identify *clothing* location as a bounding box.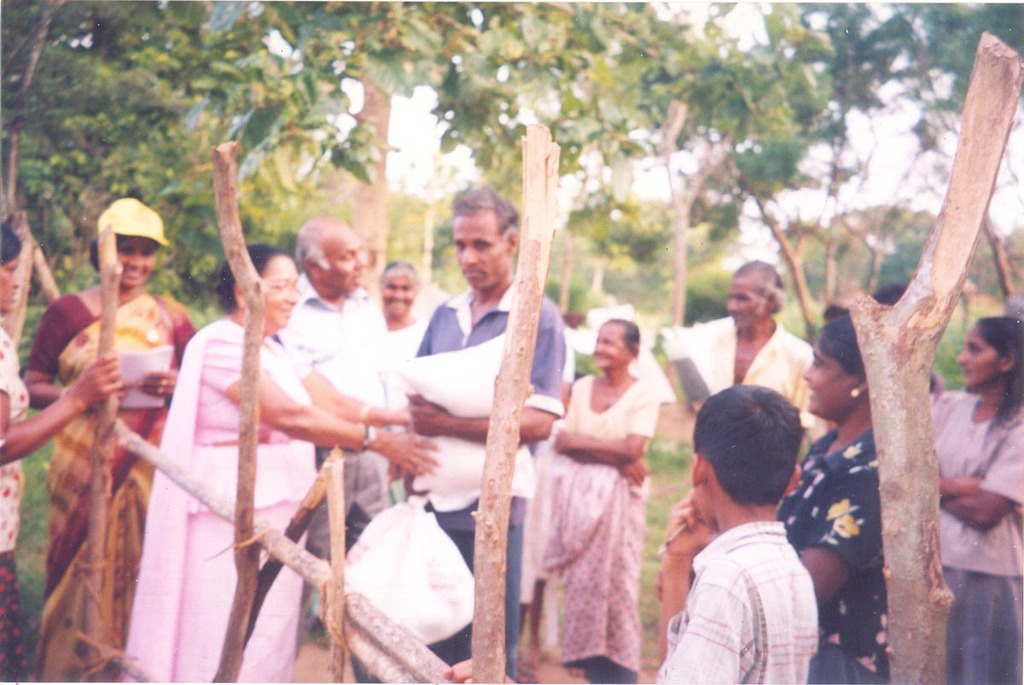
rect(410, 276, 565, 684).
